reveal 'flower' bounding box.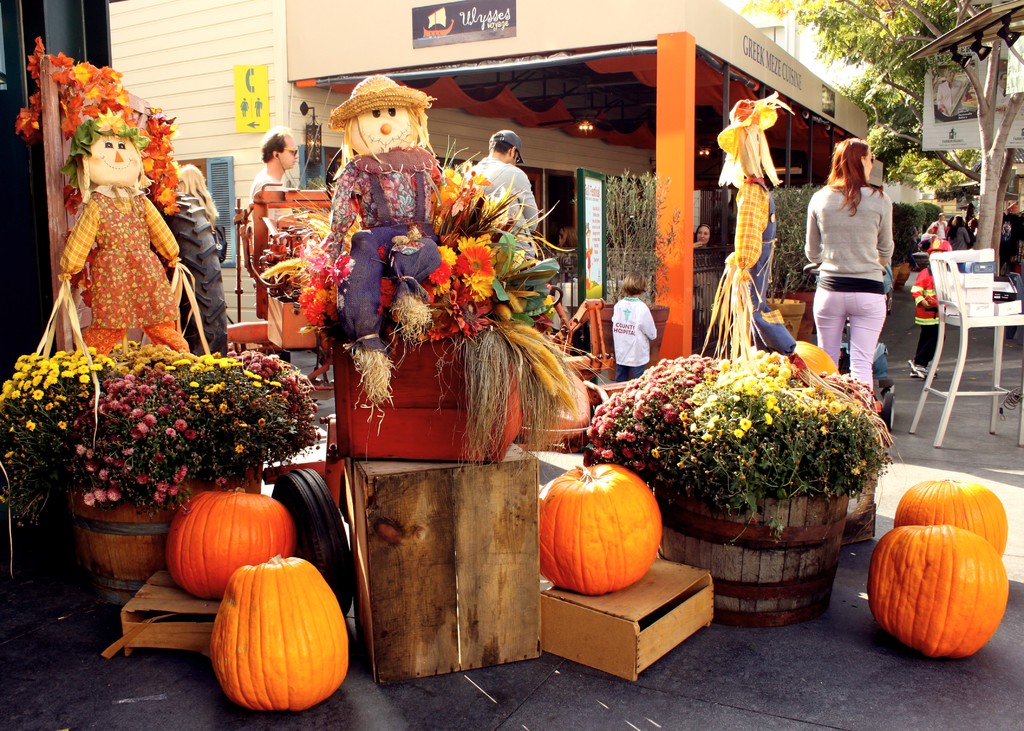
Revealed: <region>451, 248, 493, 277</region>.
